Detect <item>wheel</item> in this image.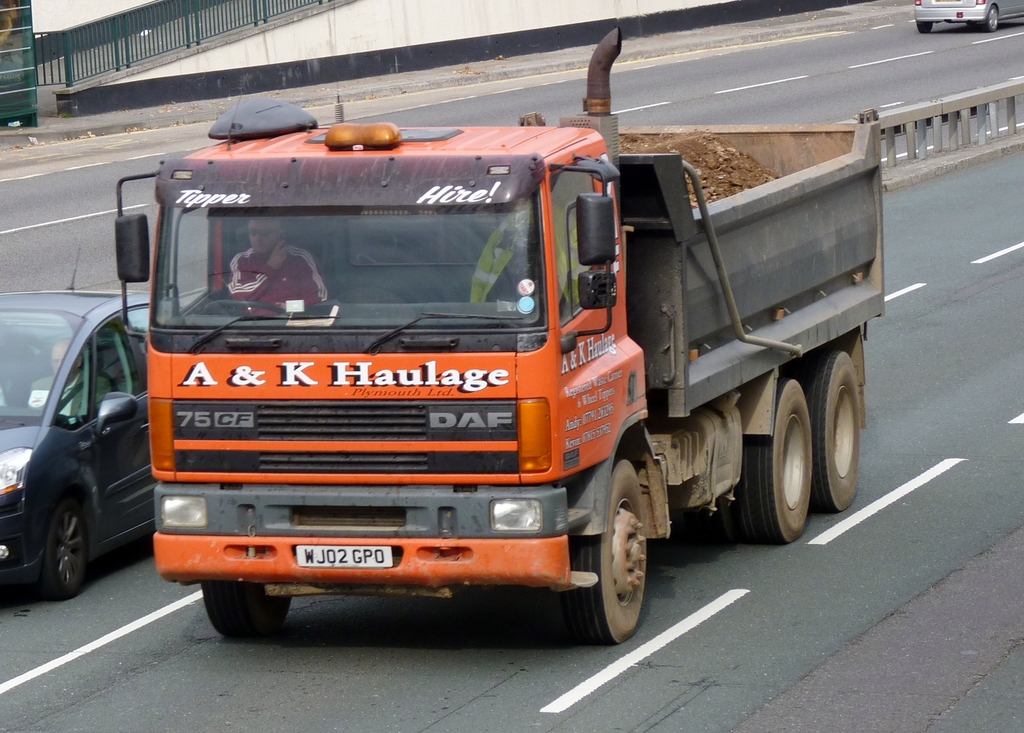
Detection: [left=778, top=345, right=867, bottom=513].
